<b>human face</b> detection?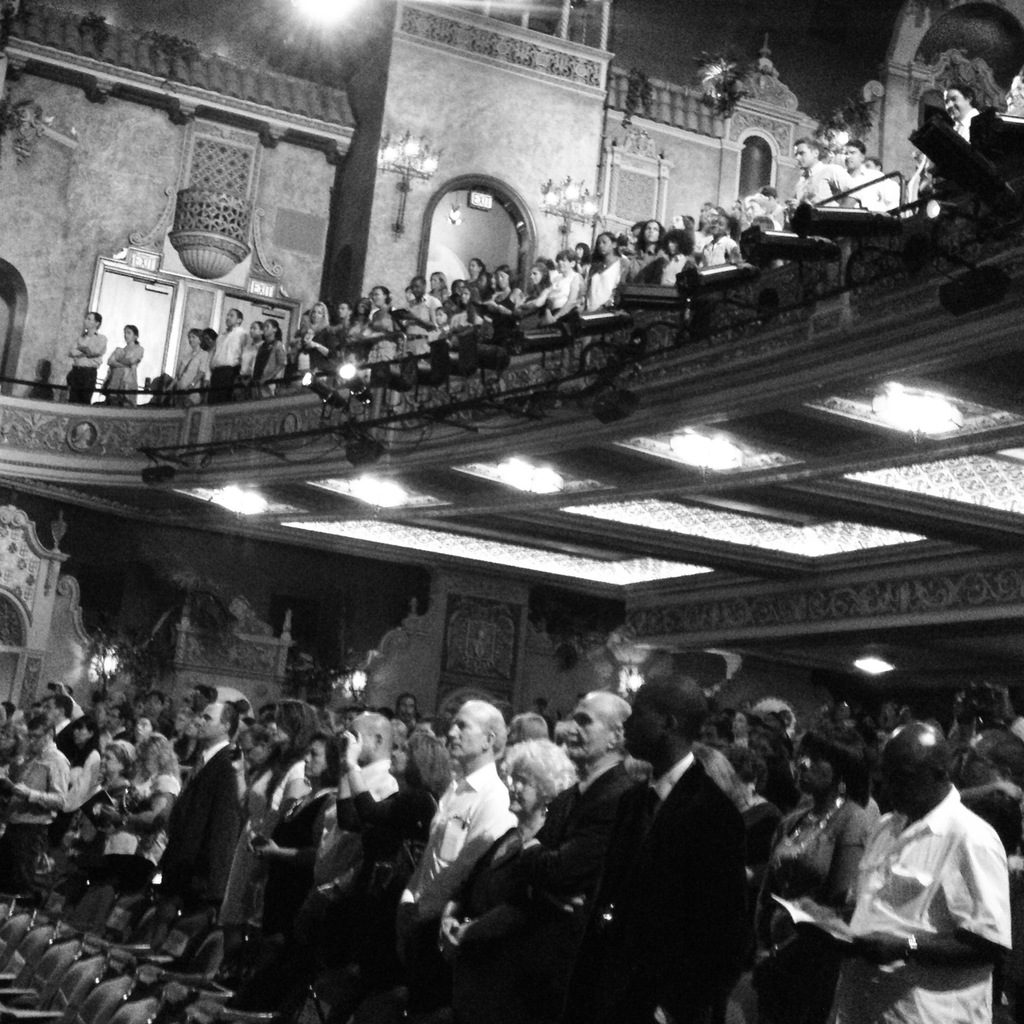
x1=509 y1=770 x2=541 y2=812
